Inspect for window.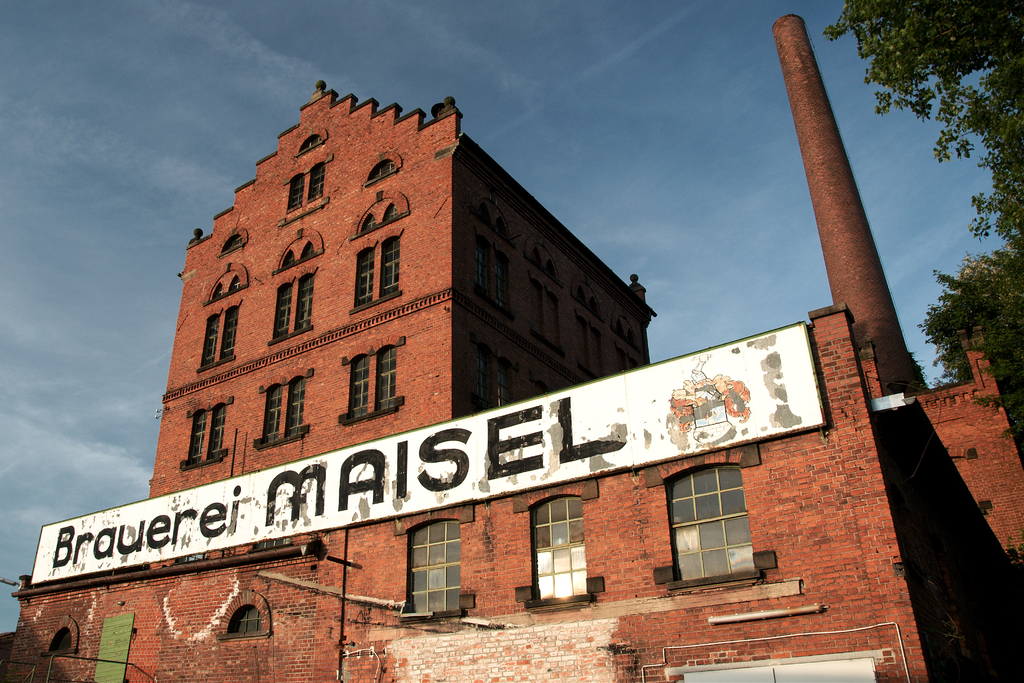
Inspection: [337,335,406,424].
